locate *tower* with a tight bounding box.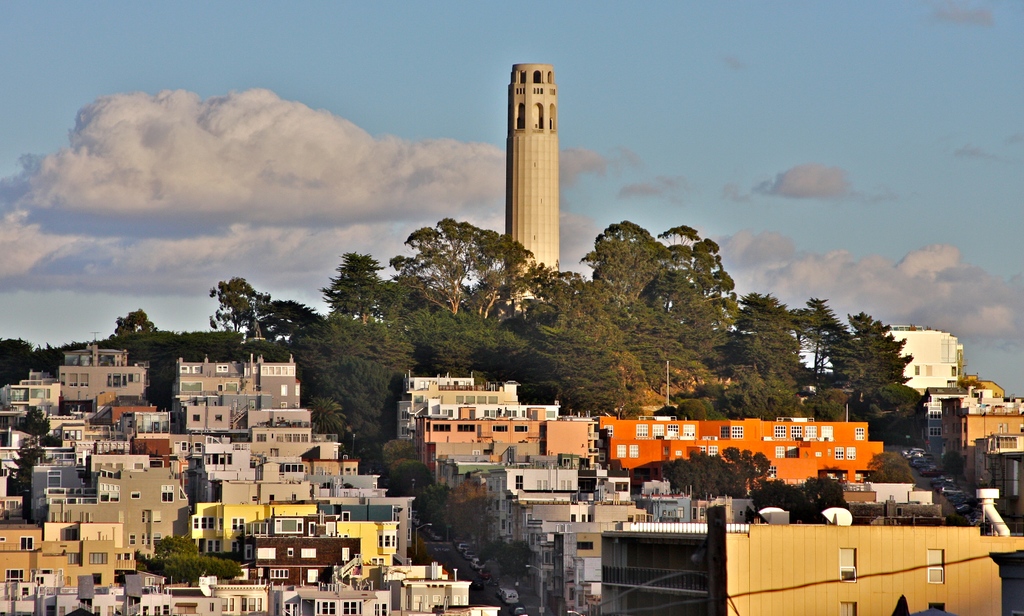
x1=501, y1=40, x2=579, y2=270.
